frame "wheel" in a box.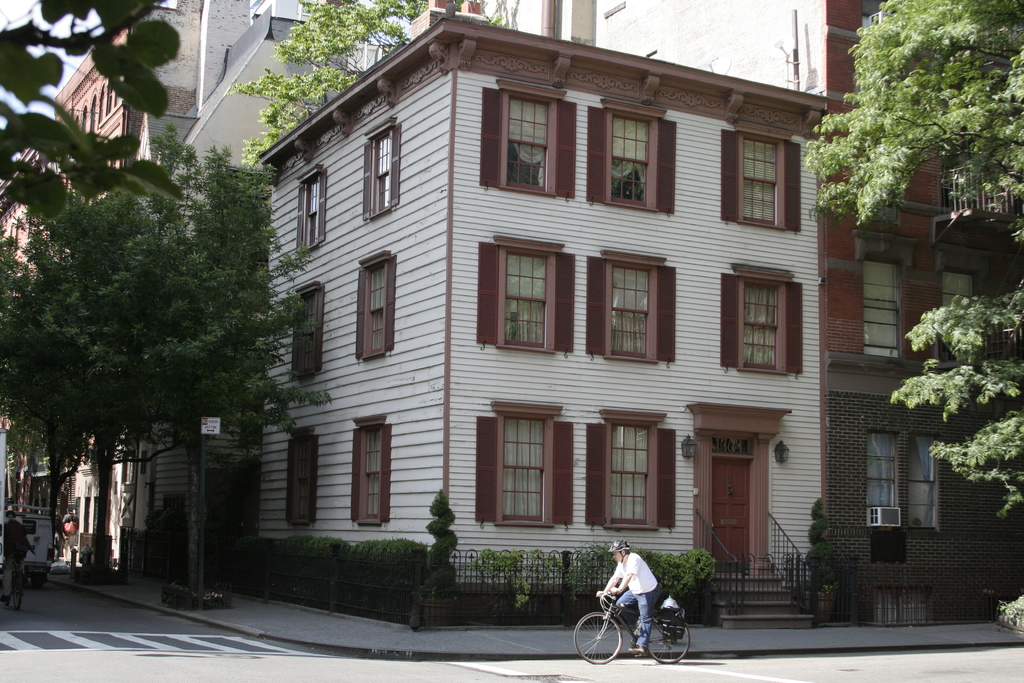
{"left": 13, "top": 576, "right": 23, "bottom": 607}.
